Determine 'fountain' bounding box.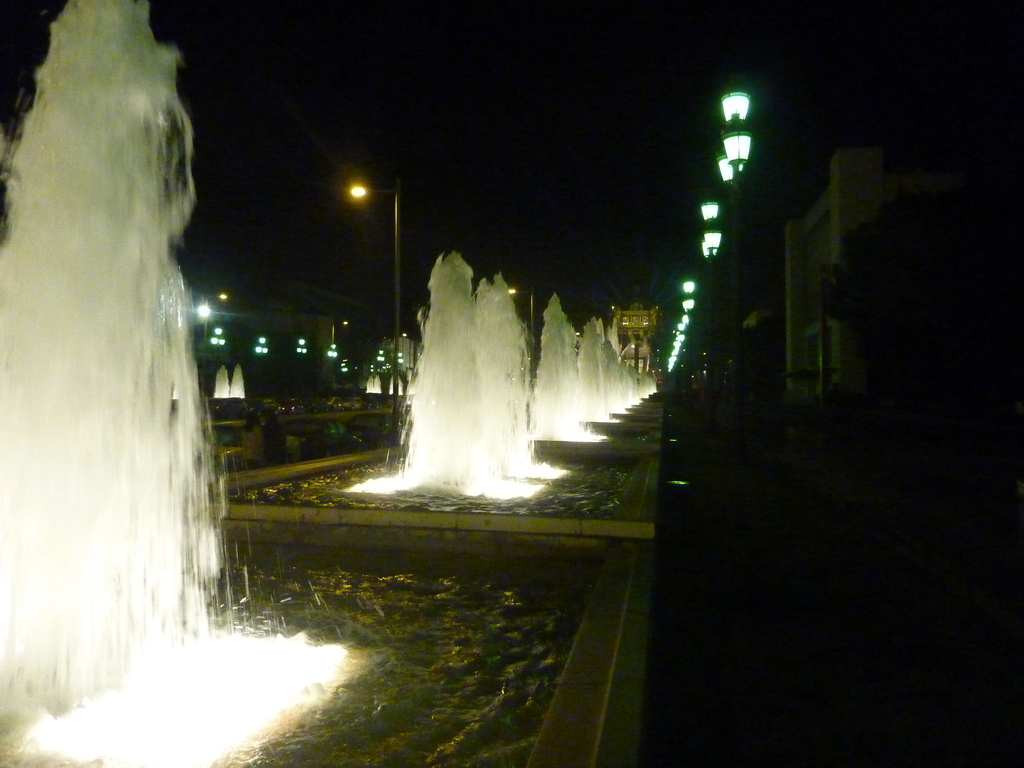
Determined: crop(0, 0, 288, 740).
